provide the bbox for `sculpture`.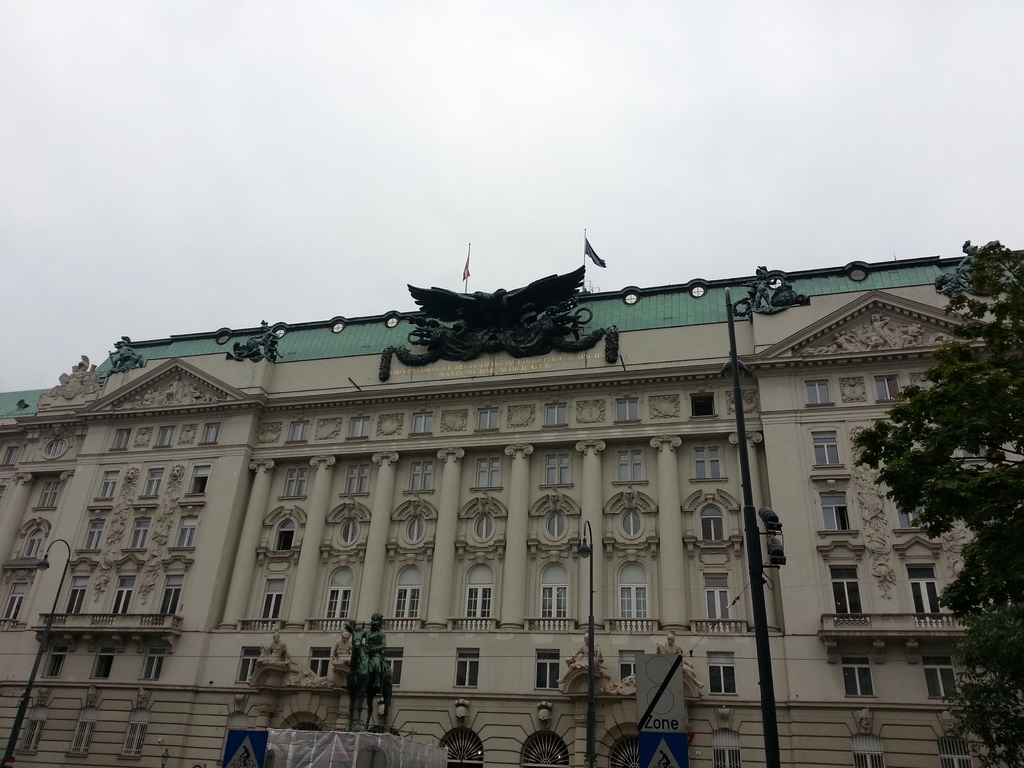
[left=255, top=630, right=303, bottom=675].
